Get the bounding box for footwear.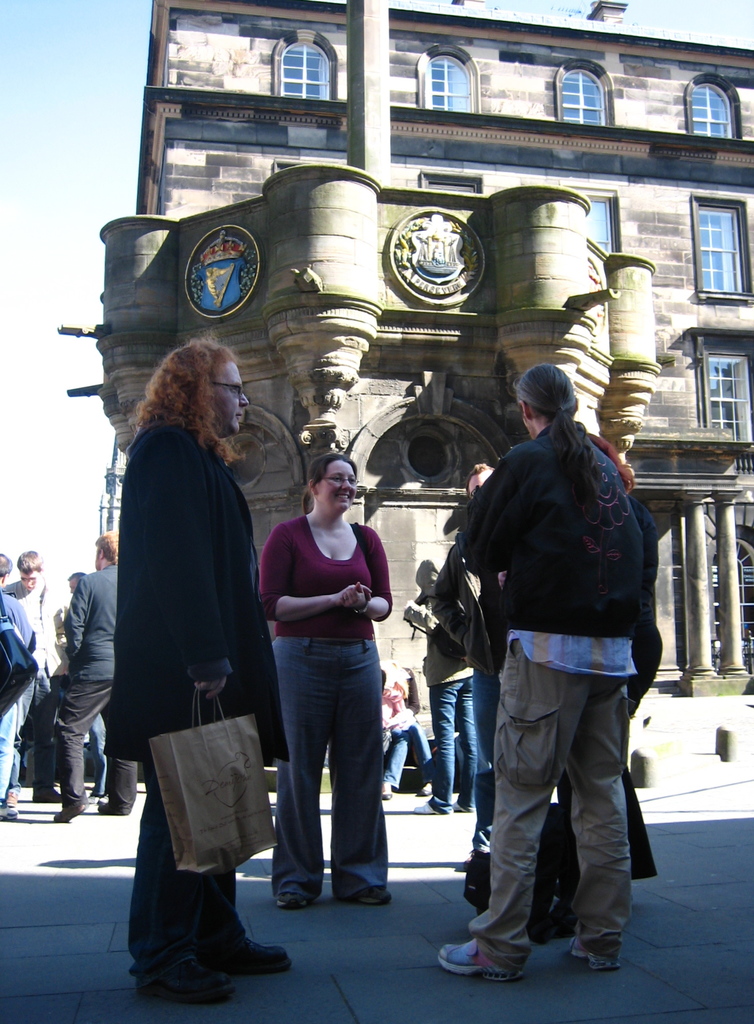
box(421, 787, 435, 796).
